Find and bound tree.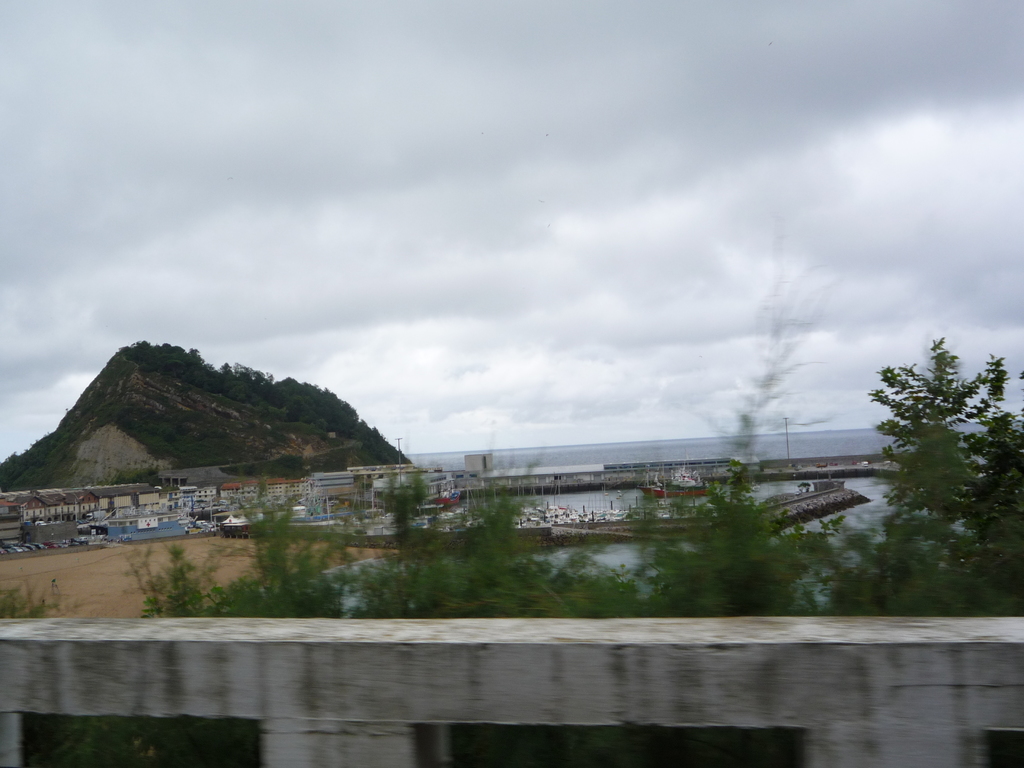
Bound: [0, 585, 96, 767].
